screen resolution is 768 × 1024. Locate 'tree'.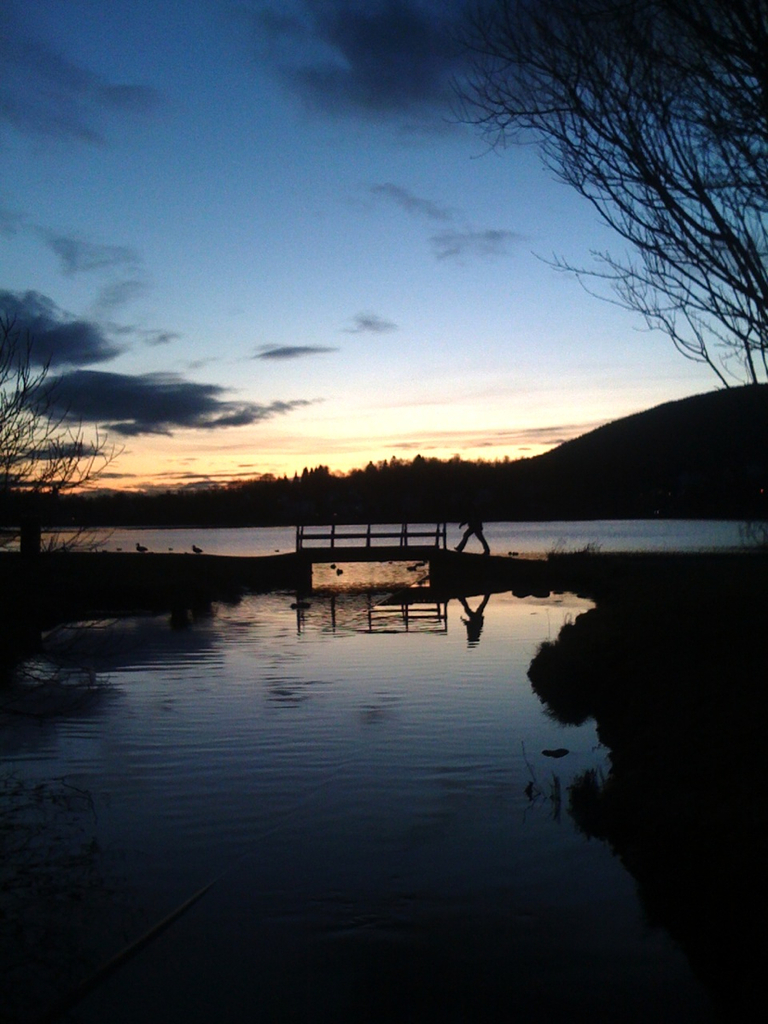
<bbox>462, 13, 750, 435</bbox>.
